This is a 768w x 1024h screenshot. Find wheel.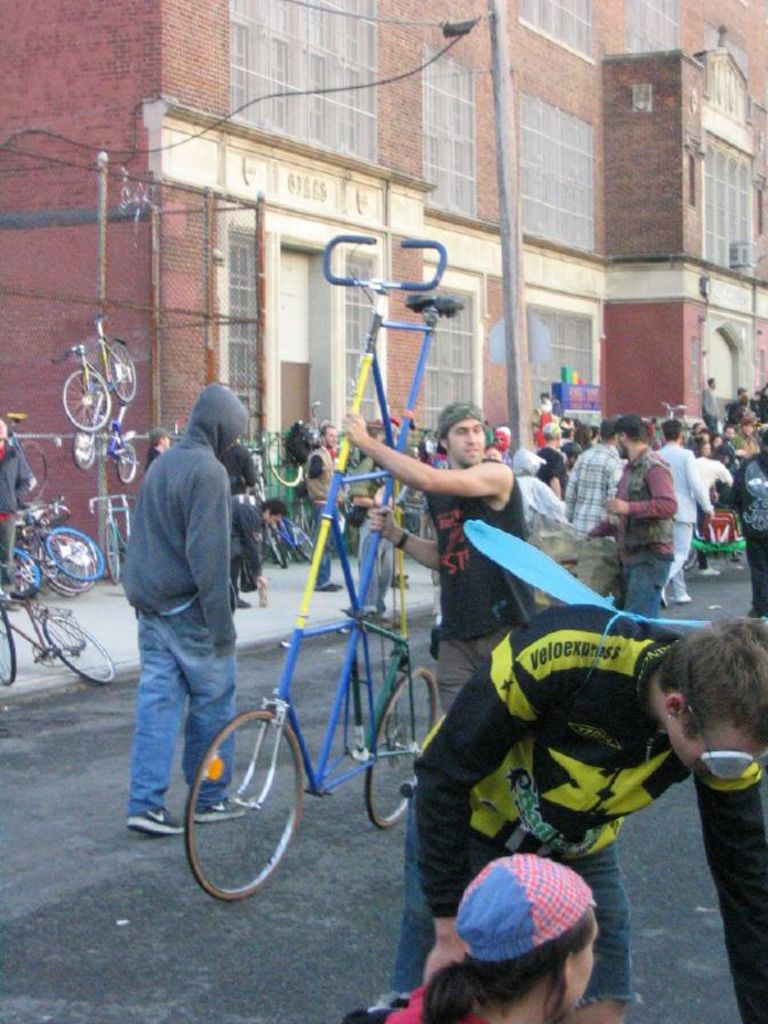
Bounding box: (73,430,97,471).
